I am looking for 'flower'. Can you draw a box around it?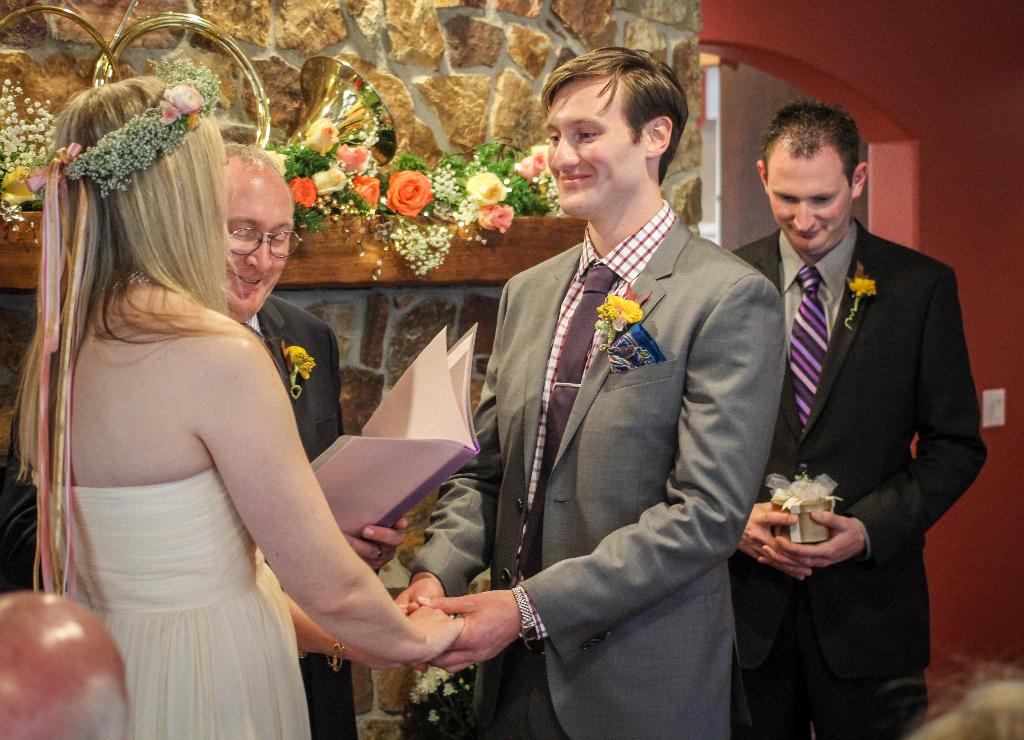
Sure, the bounding box is region(312, 161, 349, 195).
